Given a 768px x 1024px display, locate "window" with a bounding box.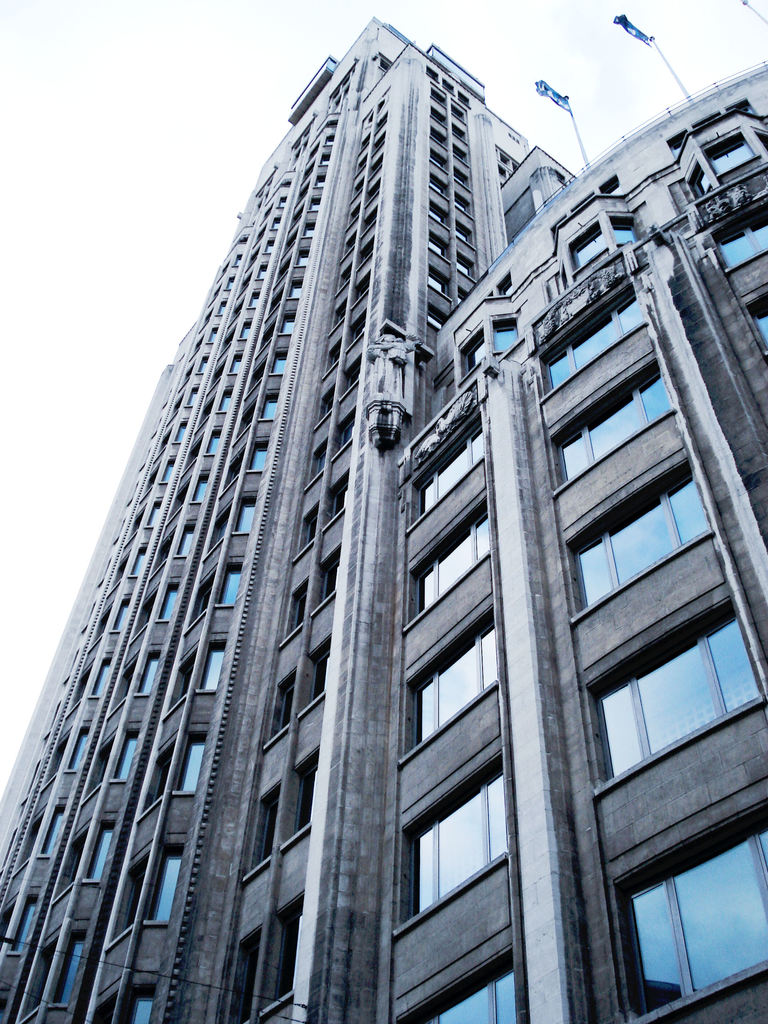
Located: x1=25, y1=824, x2=38, y2=857.
